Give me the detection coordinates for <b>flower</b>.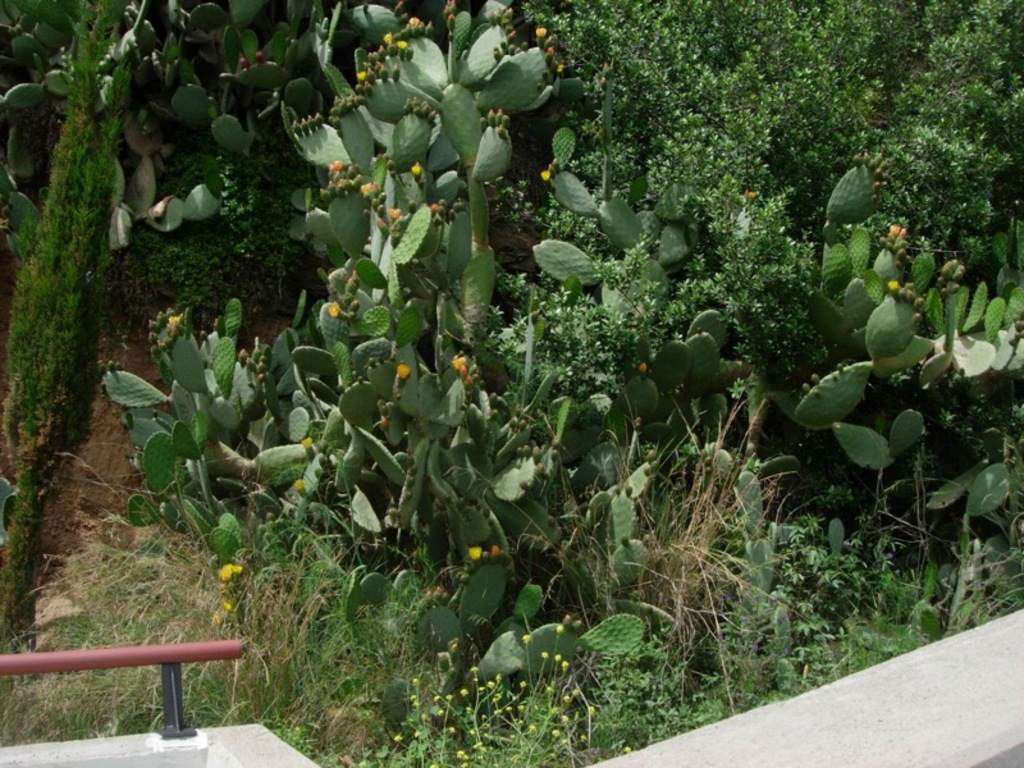
region(330, 159, 342, 169).
